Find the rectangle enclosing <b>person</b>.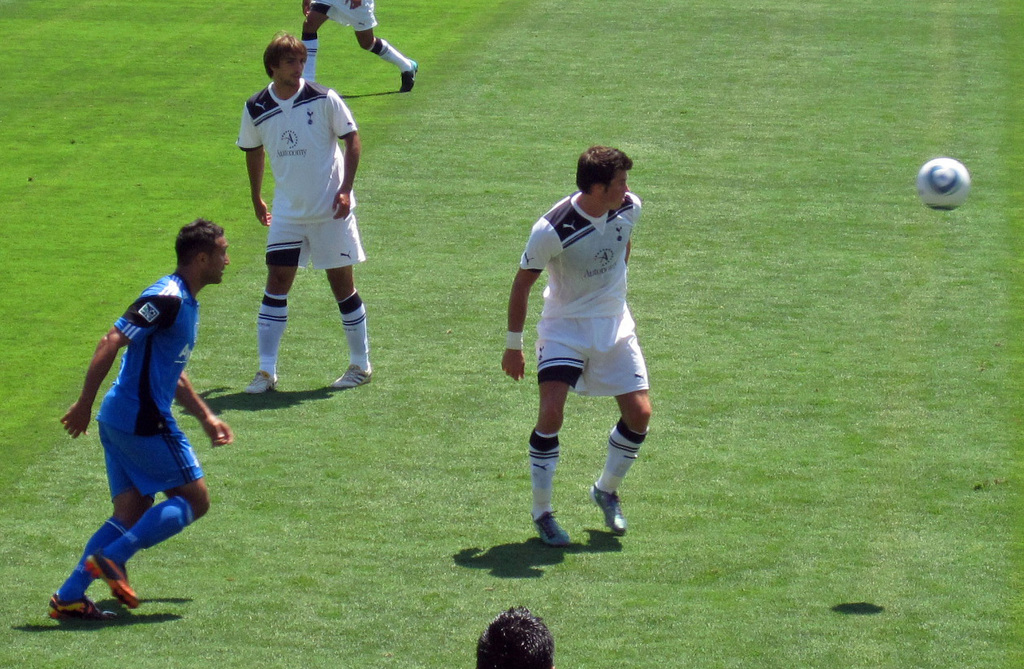
crop(502, 151, 653, 539).
